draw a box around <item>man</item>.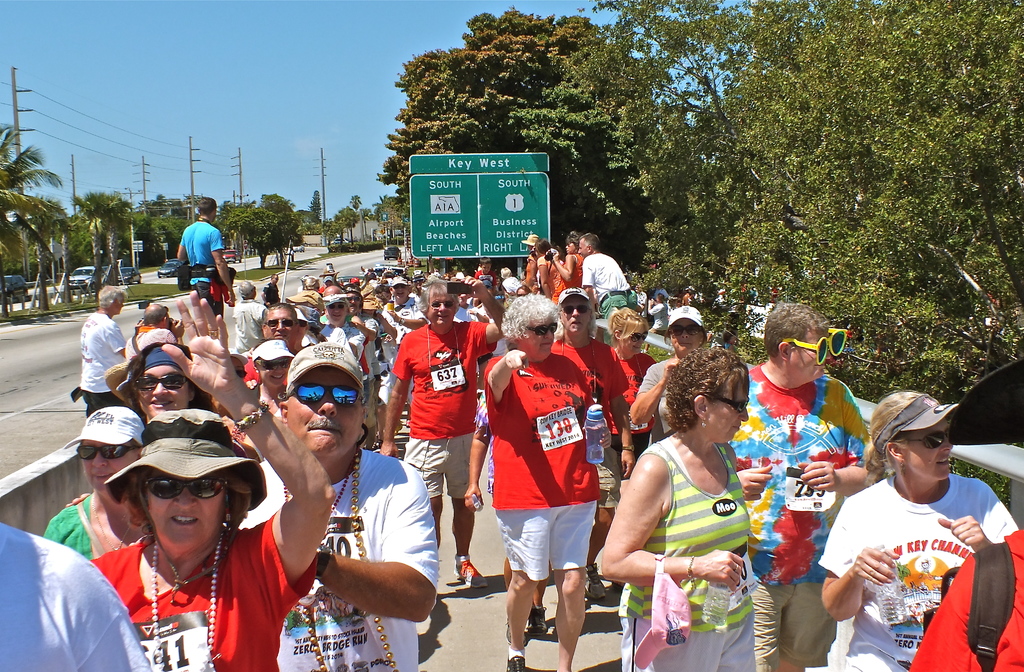
bbox=[237, 343, 438, 671].
